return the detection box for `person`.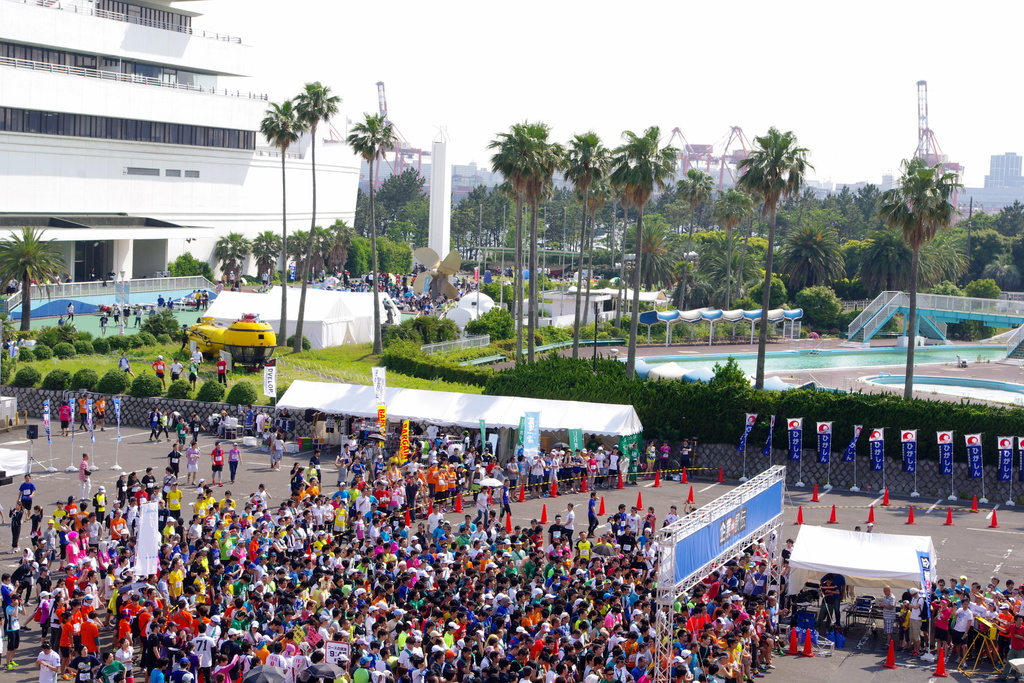
<region>115, 352, 134, 378</region>.
